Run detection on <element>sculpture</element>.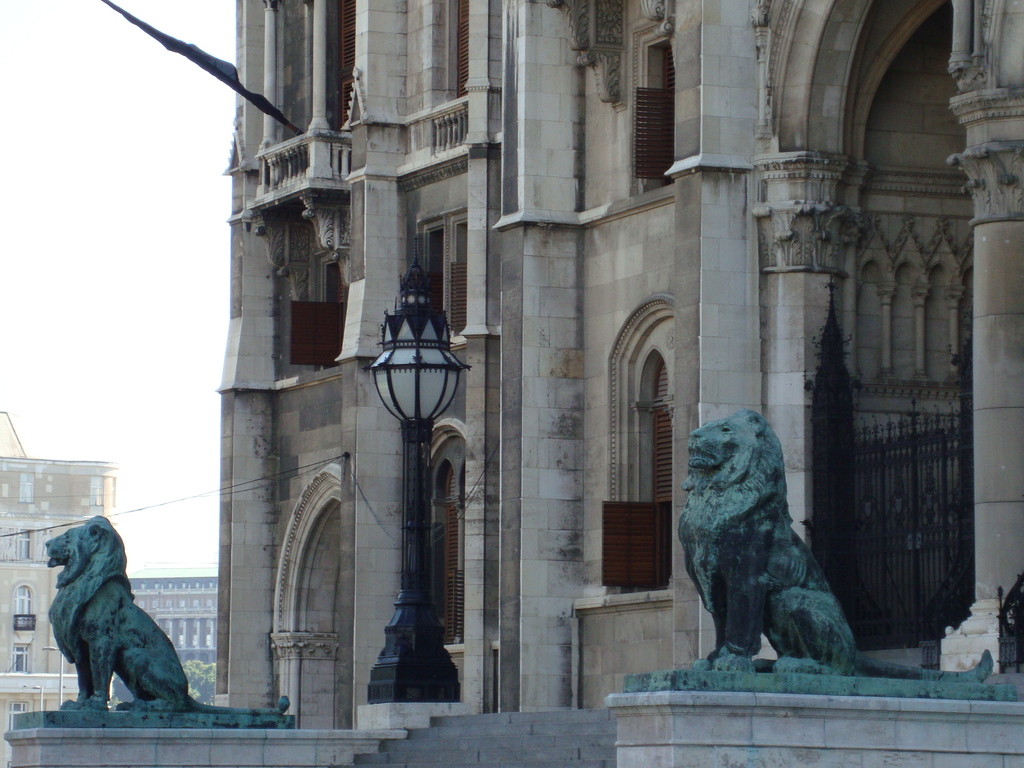
Result: bbox(616, 401, 1023, 702).
